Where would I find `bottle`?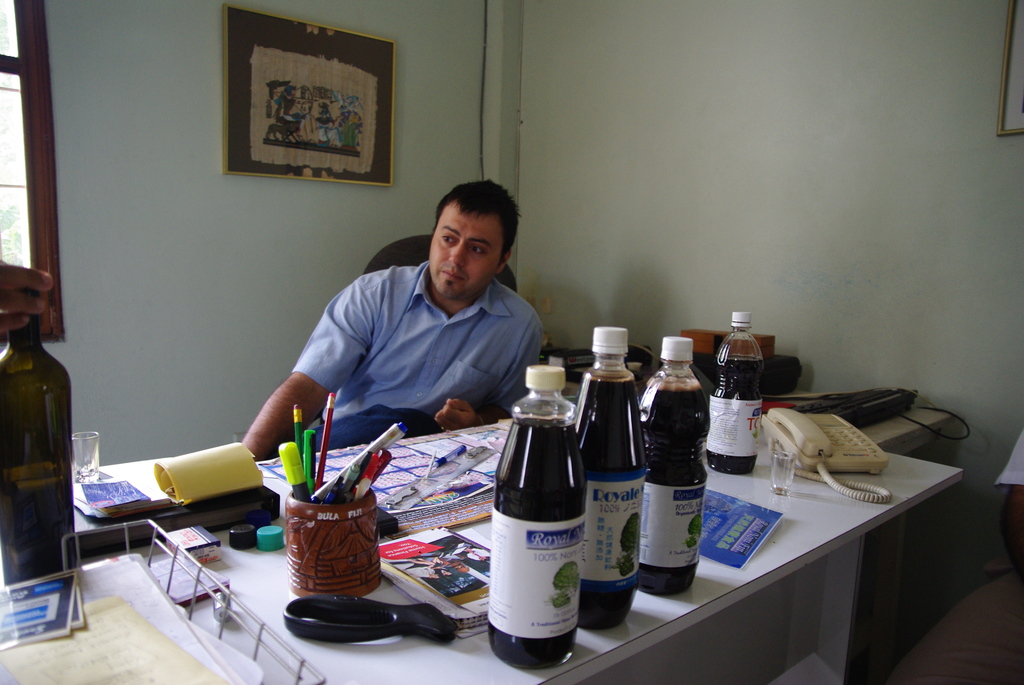
At bbox=[707, 308, 764, 476].
